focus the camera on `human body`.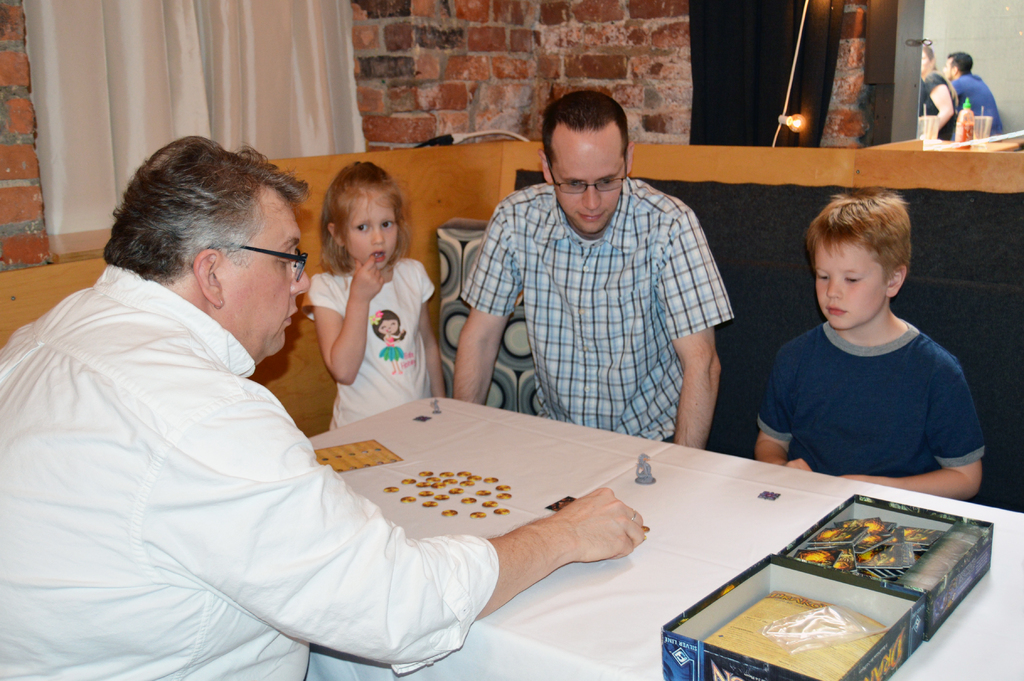
Focus region: 452:90:735:450.
